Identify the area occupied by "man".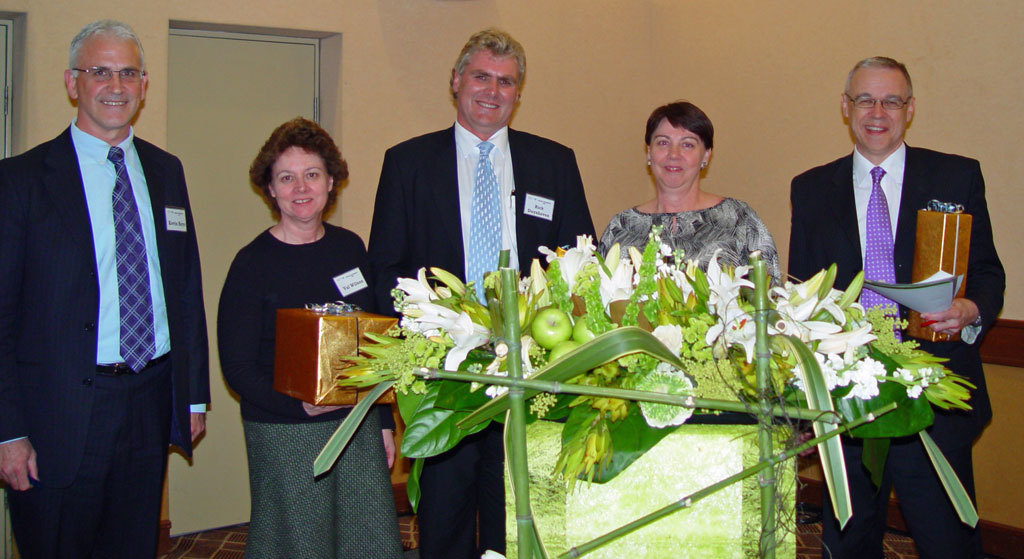
Area: <region>0, 7, 218, 558</region>.
